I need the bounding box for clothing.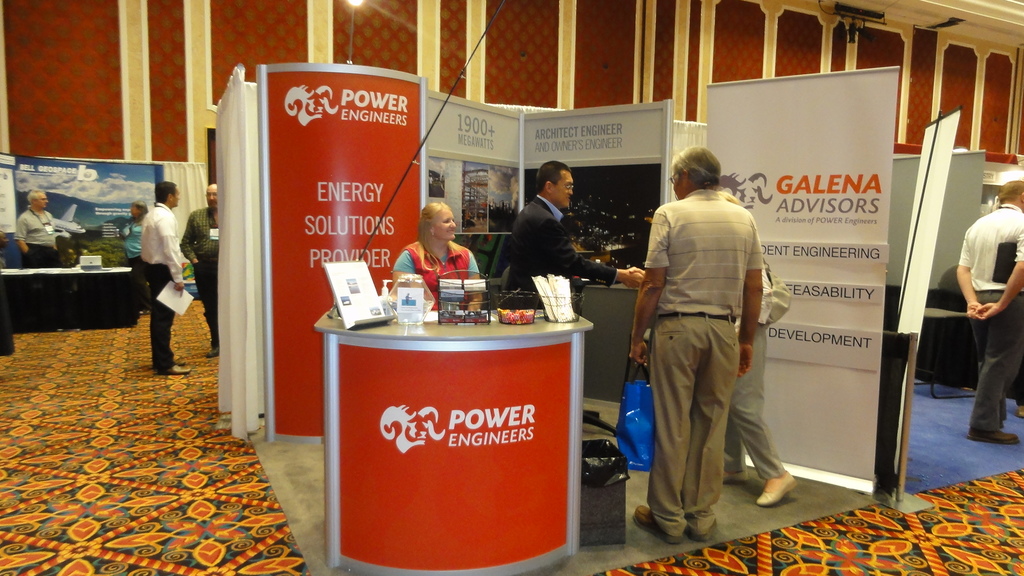
Here it is: bbox=[642, 188, 764, 540].
